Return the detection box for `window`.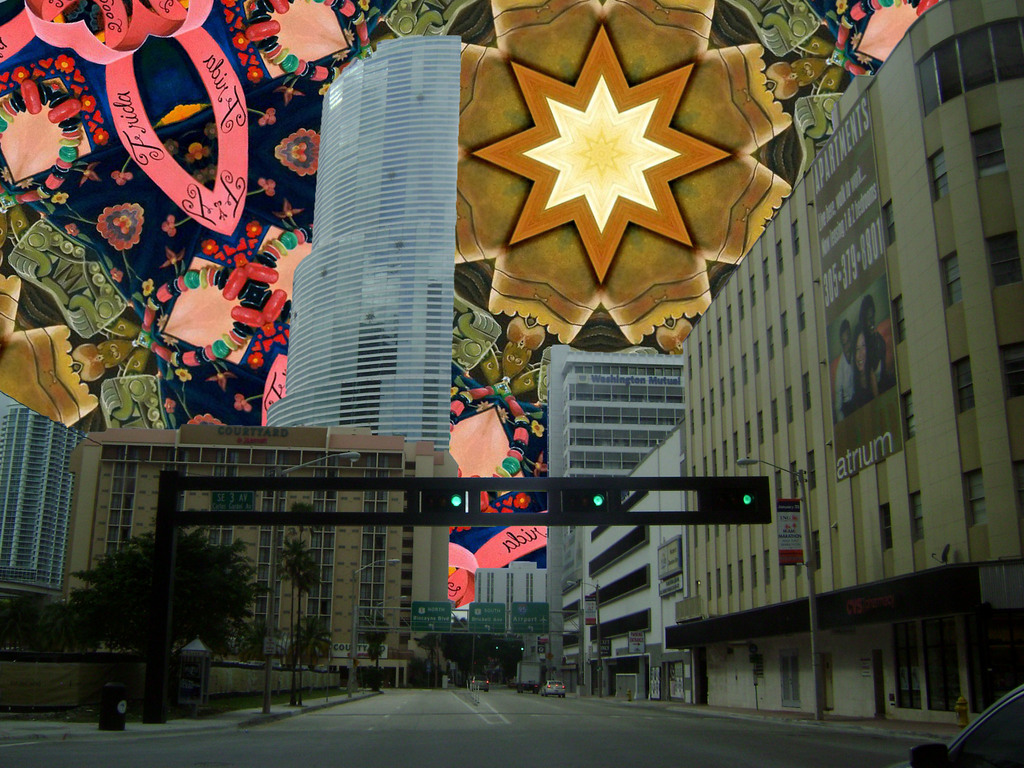
BBox(718, 379, 725, 404).
